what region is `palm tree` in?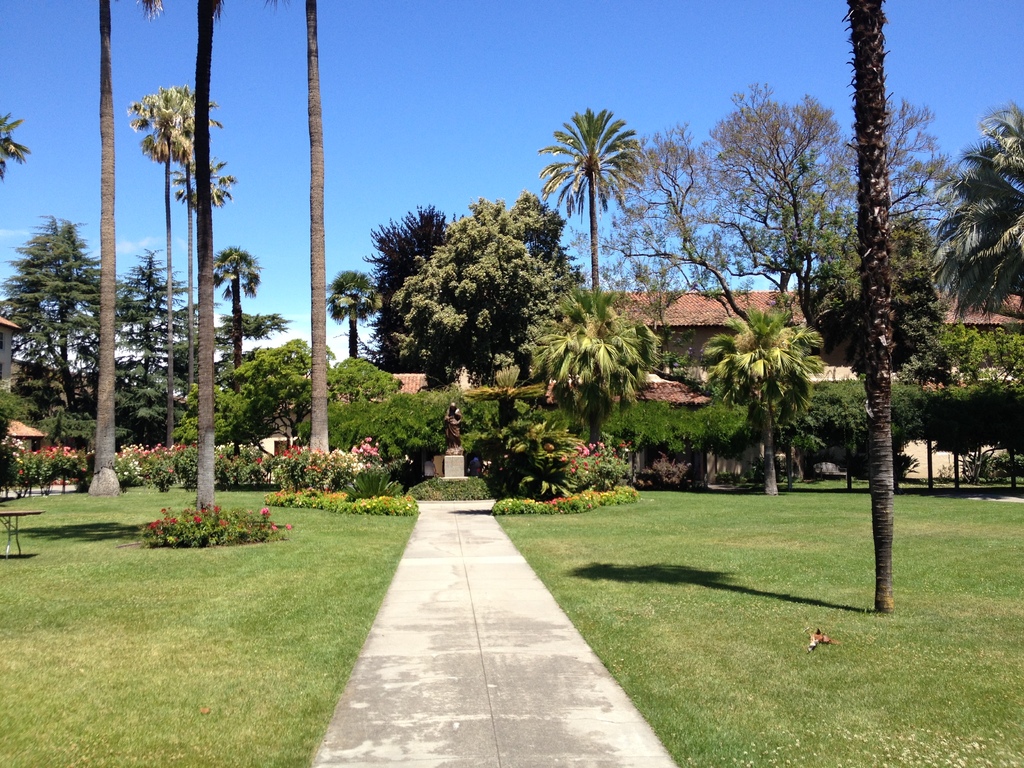
Rect(138, 92, 209, 239).
